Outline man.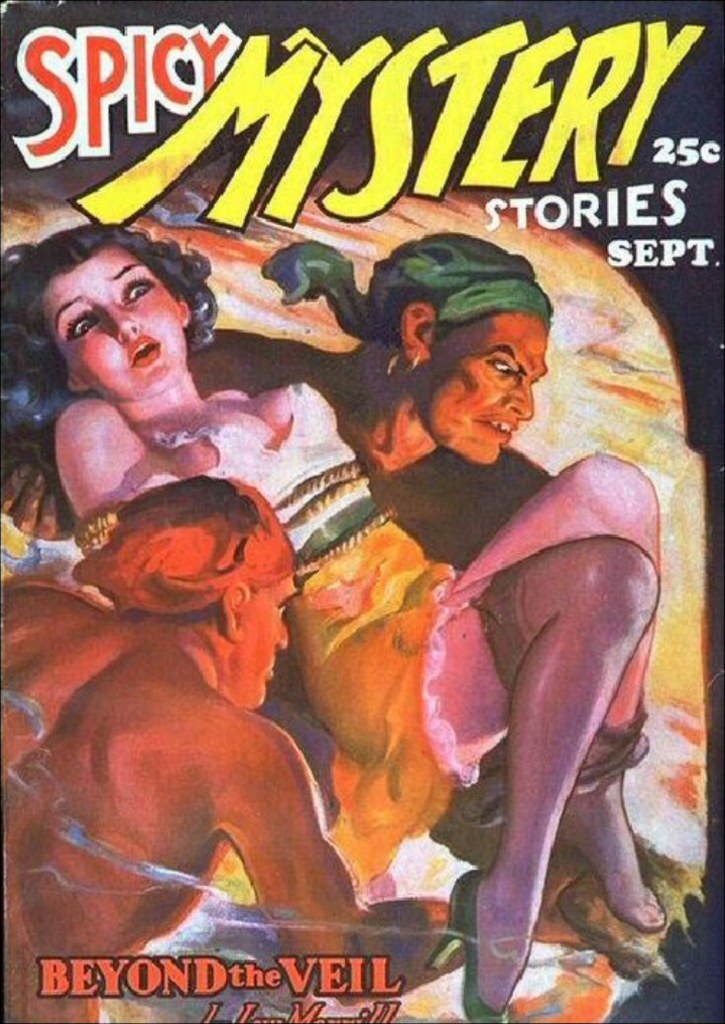
Outline: 0/492/691/1023.
